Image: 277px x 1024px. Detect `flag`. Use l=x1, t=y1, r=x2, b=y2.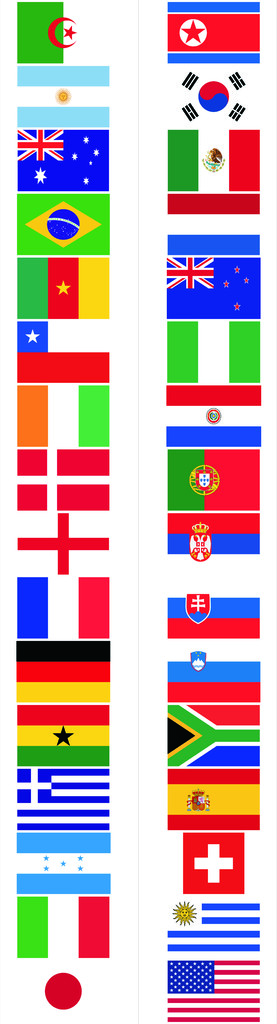
l=156, t=895, r=263, b=960.
